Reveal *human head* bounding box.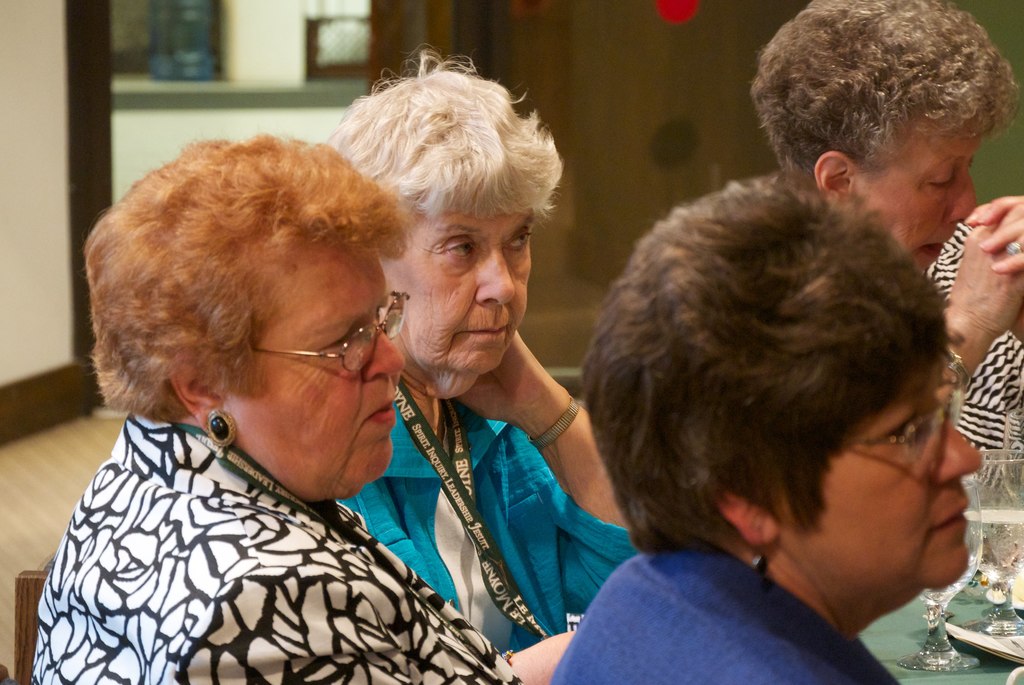
Revealed: (left=620, top=143, right=968, bottom=654).
